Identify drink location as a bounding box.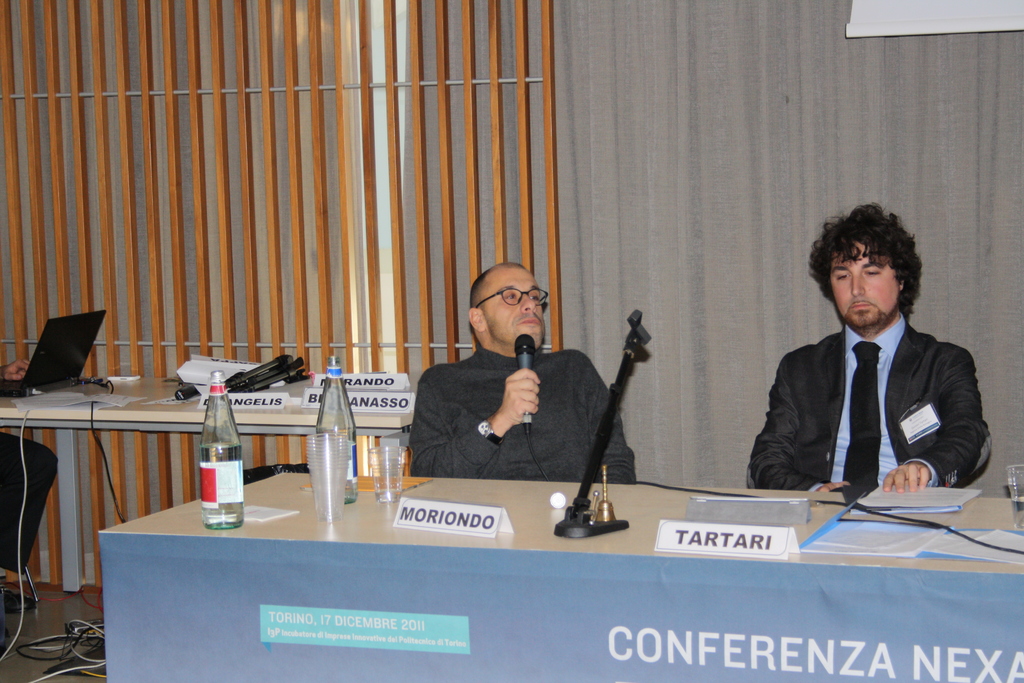
[left=1007, top=496, right=1023, bottom=535].
